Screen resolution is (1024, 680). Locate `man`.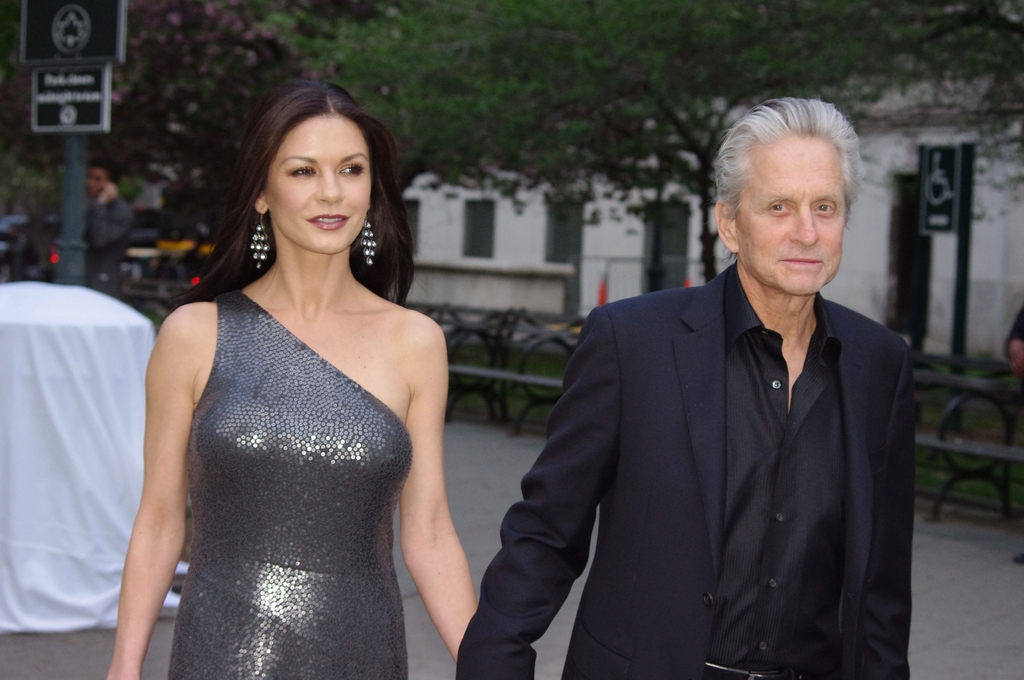
<box>81,151,141,299</box>.
